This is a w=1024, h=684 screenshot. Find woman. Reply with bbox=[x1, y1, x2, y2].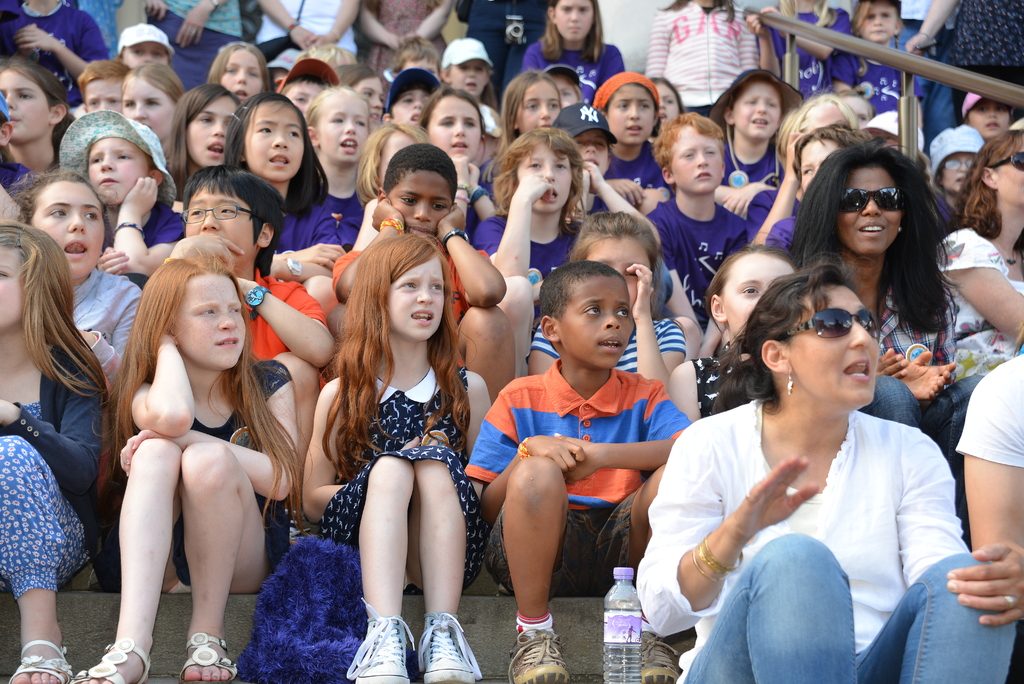
bbox=[791, 138, 981, 504].
